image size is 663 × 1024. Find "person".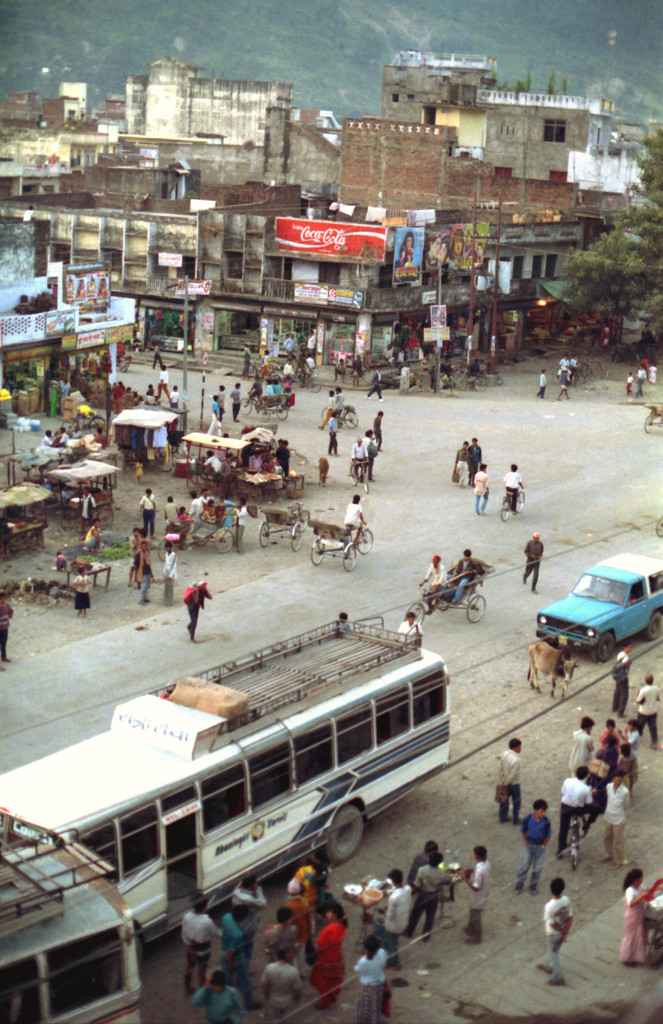
detection(323, 410, 338, 455).
